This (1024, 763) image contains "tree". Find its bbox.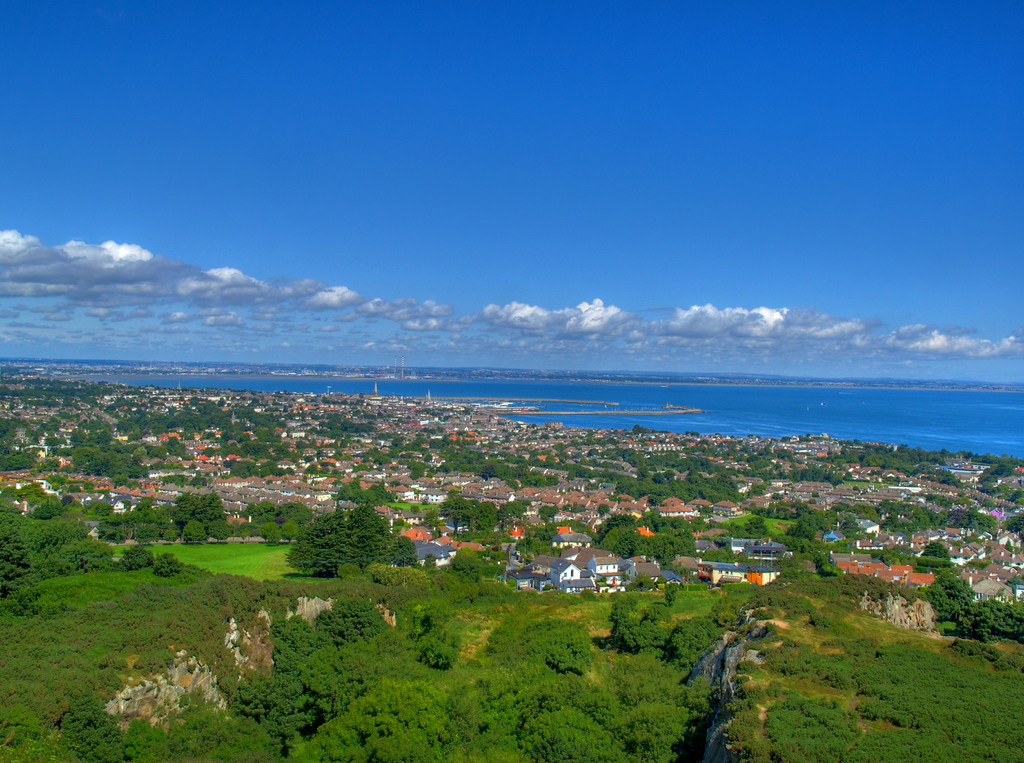
(233, 517, 280, 545).
